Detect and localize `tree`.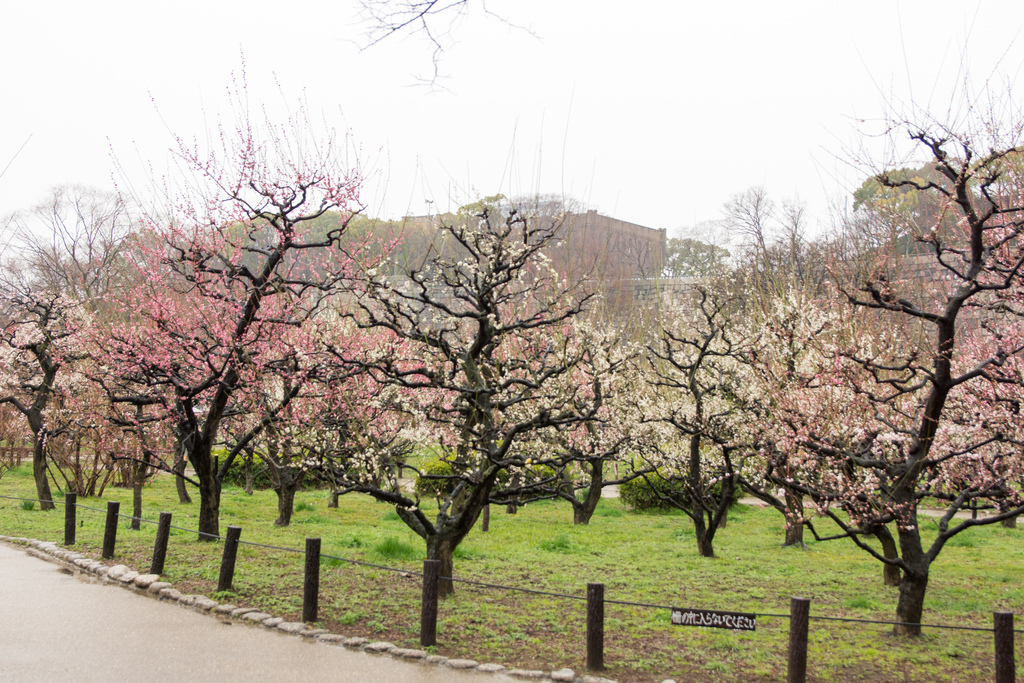
Localized at [x1=260, y1=296, x2=353, y2=513].
